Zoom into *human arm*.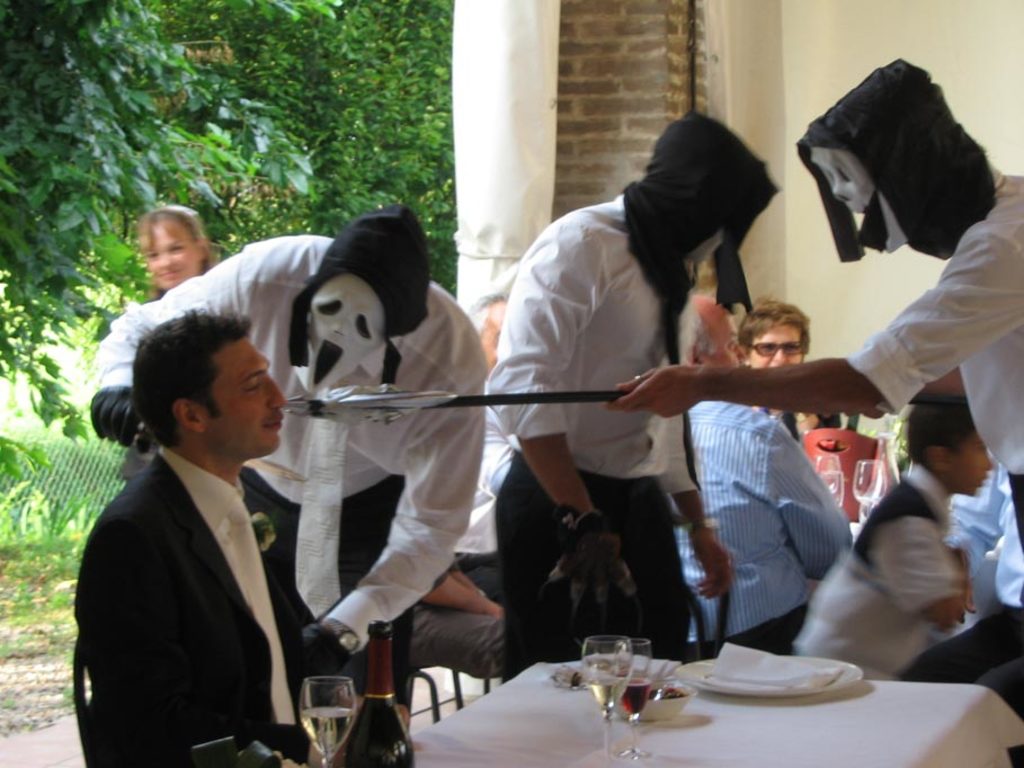
Zoom target: {"left": 478, "top": 220, "right": 652, "bottom": 646}.
